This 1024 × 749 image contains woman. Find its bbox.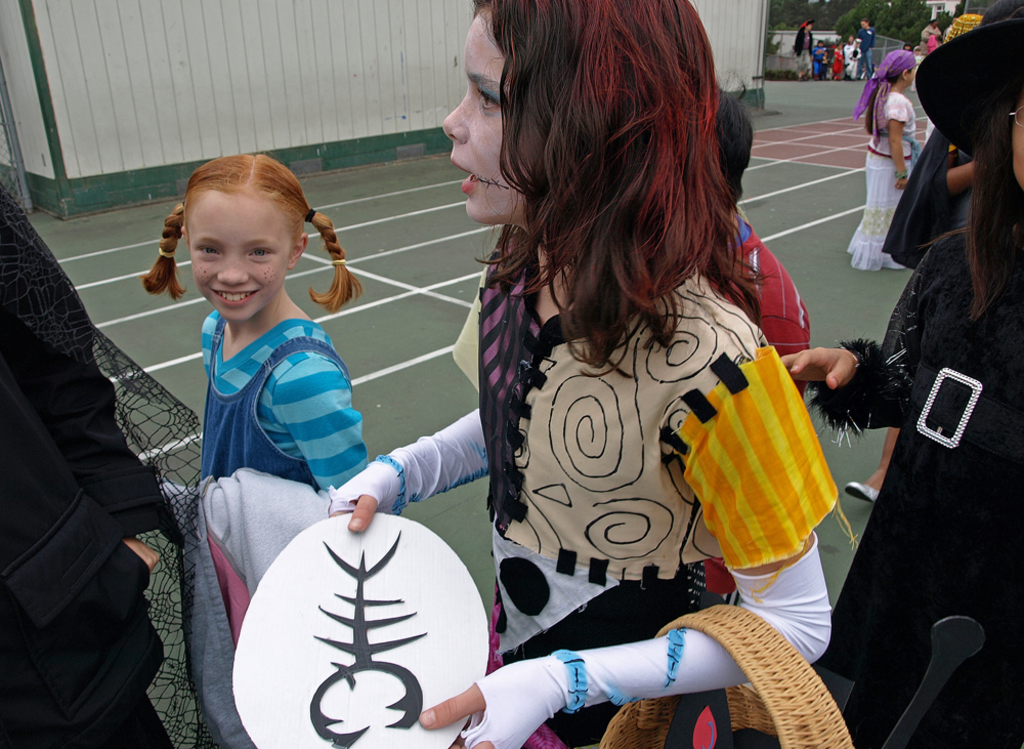
region(842, 45, 924, 257).
